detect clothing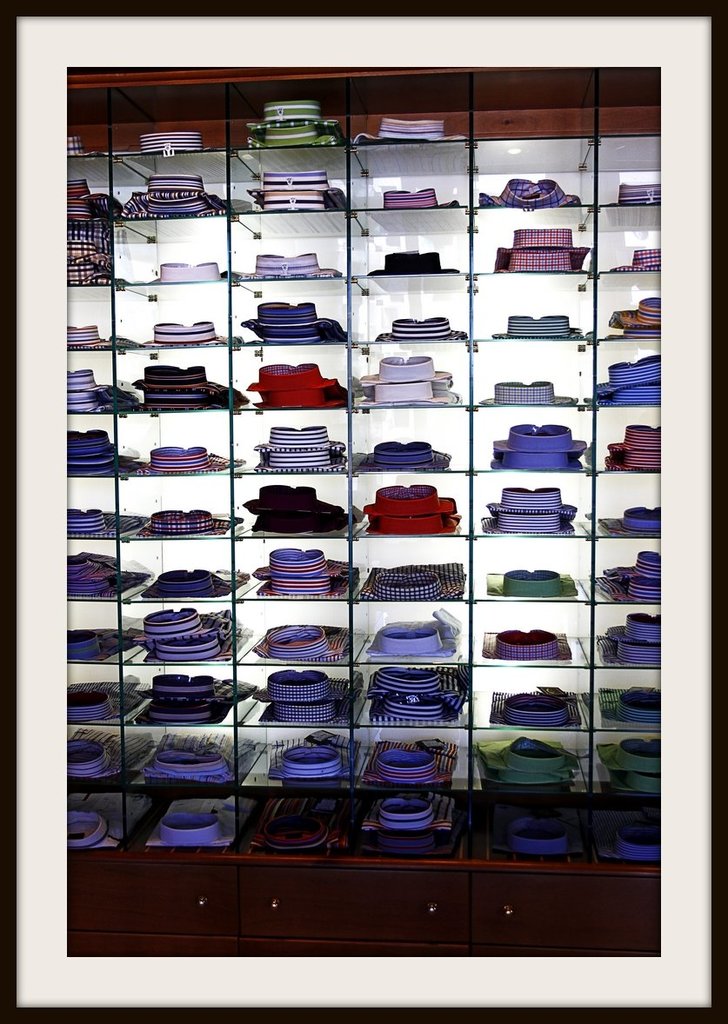
66/616/130/655
